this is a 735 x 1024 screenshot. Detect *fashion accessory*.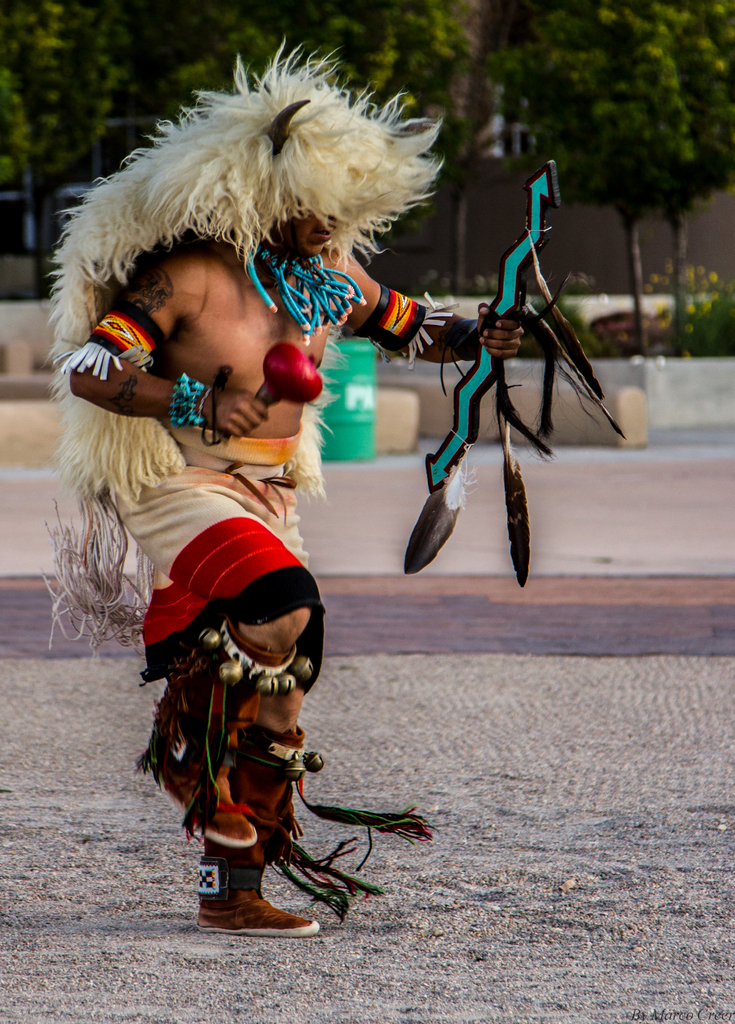
Rect(170, 369, 207, 426).
